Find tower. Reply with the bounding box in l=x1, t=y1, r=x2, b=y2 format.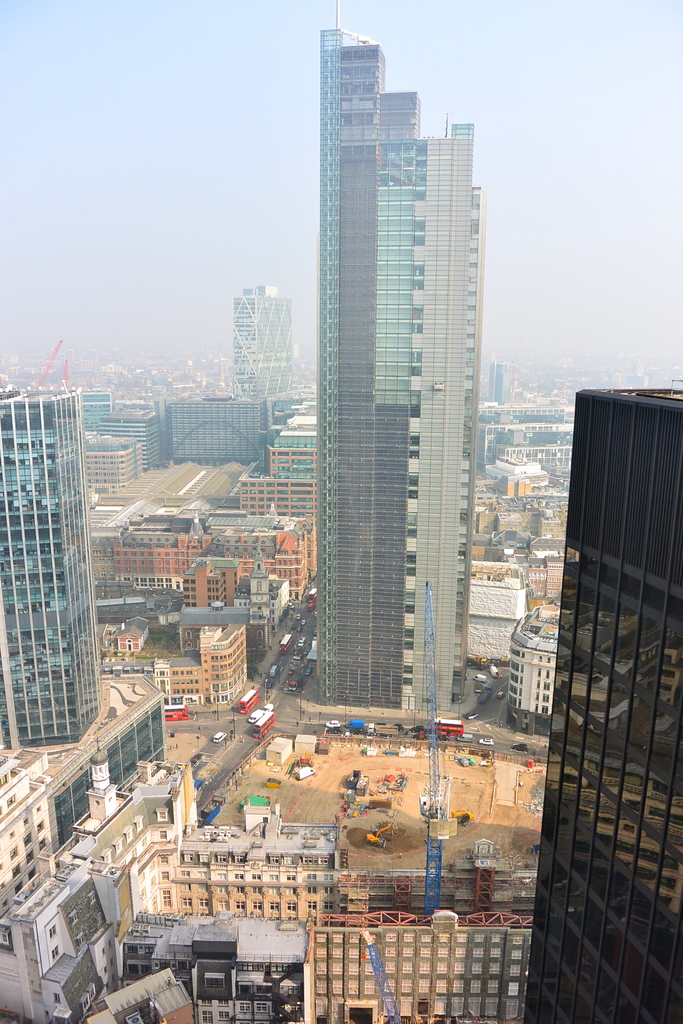
l=518, t=385, r=682, b=1023.
